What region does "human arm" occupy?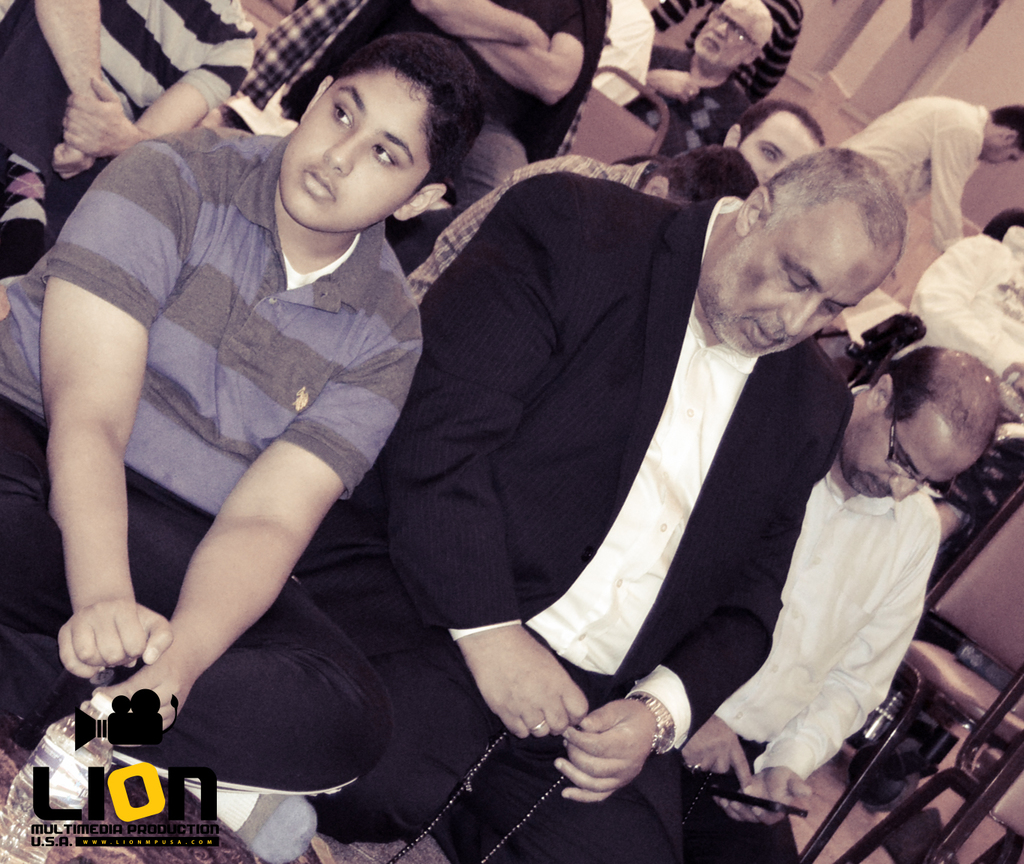
36, 146, 172, 691.
